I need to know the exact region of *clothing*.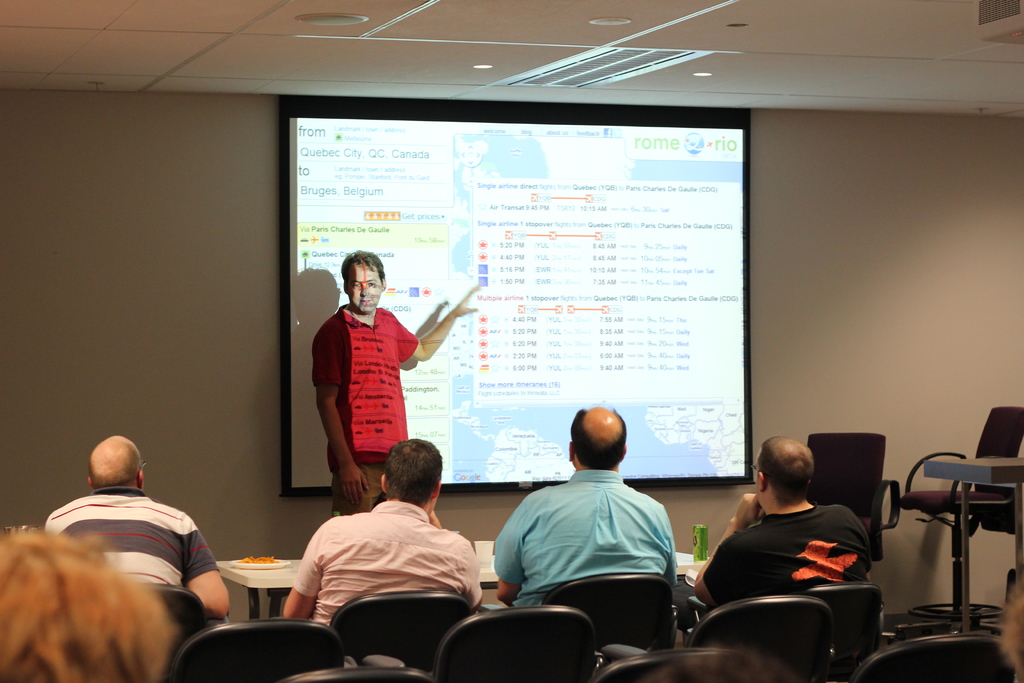
Region: (left=311, top=299, right=420, bottom=516).
